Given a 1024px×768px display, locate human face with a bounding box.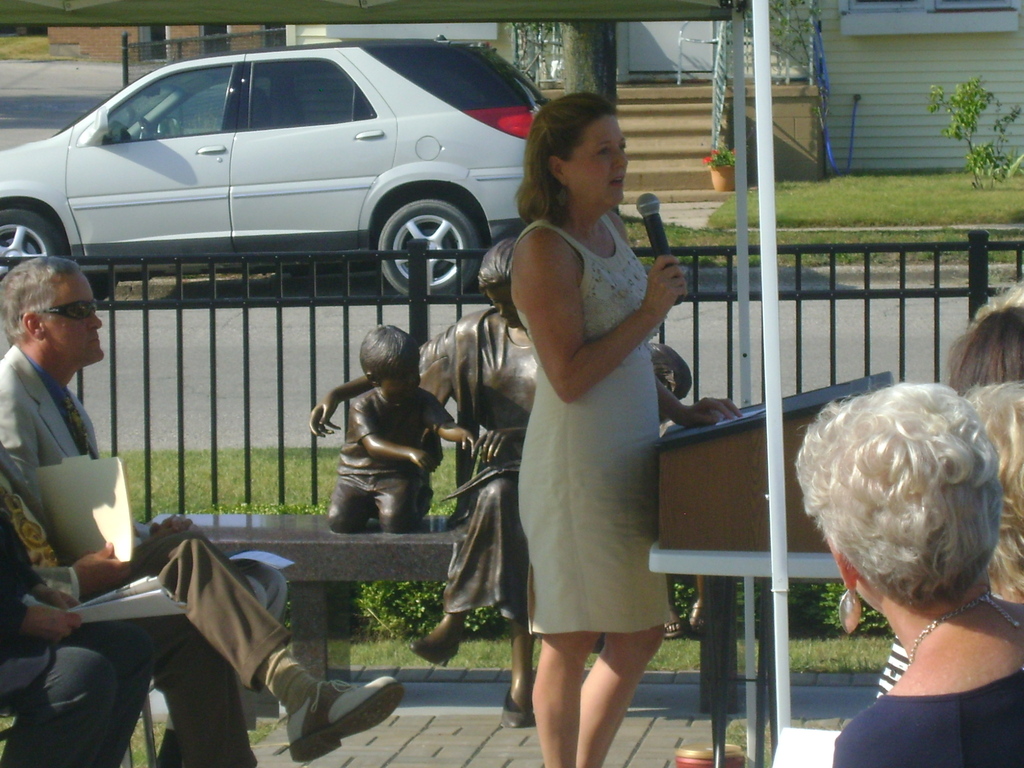
Located: box=[43, 266, 109, 367].
